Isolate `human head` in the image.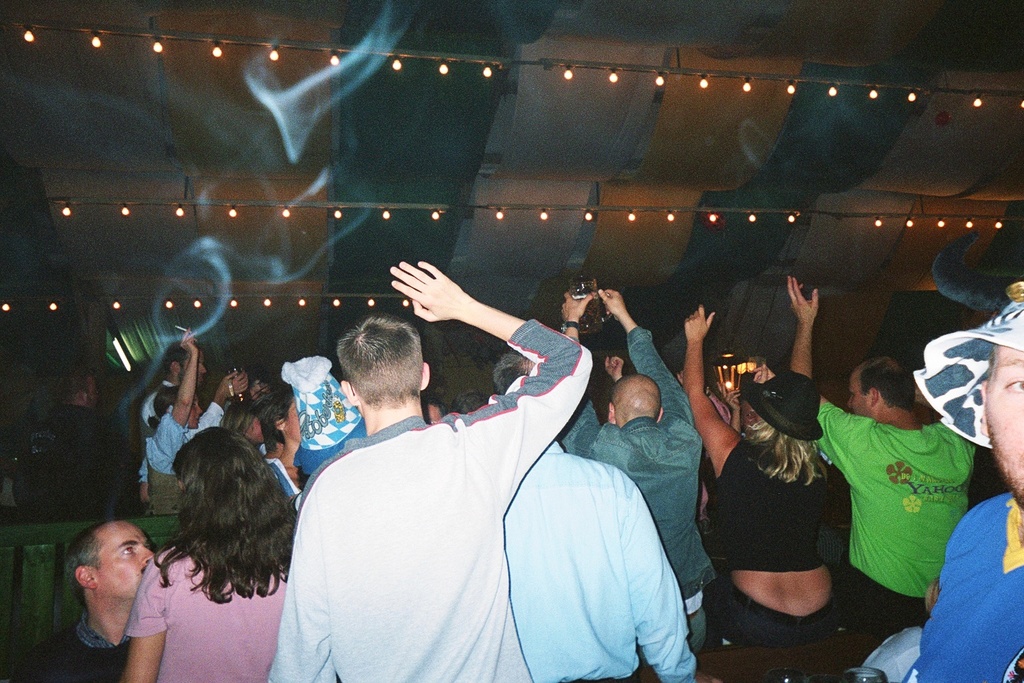
Isolated region: region(455, 388, 487, 419).
